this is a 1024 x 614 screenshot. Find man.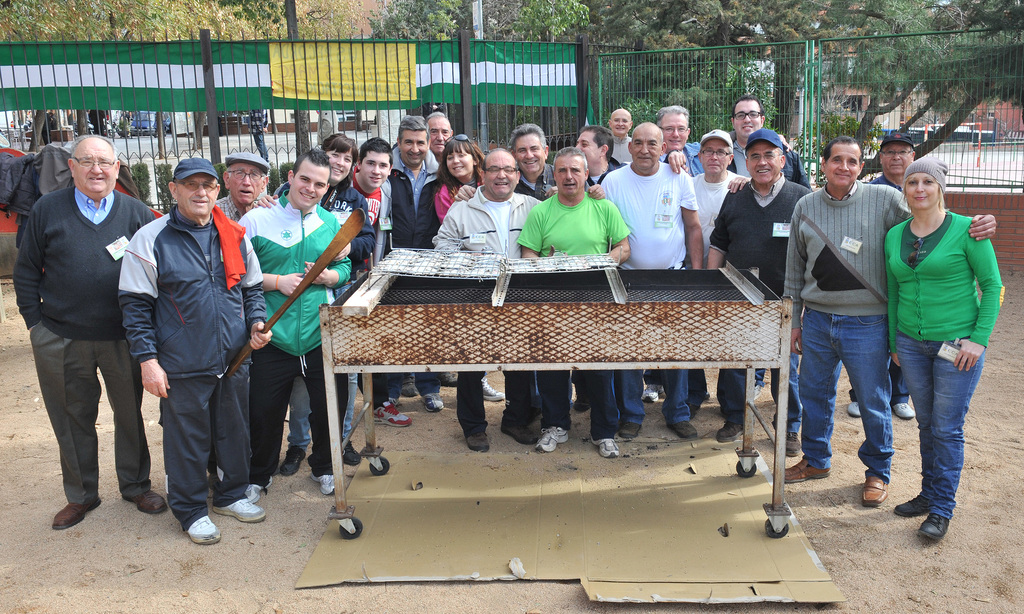
Bounding box: (x1=234, y1=144, x2=351, y2=494).
